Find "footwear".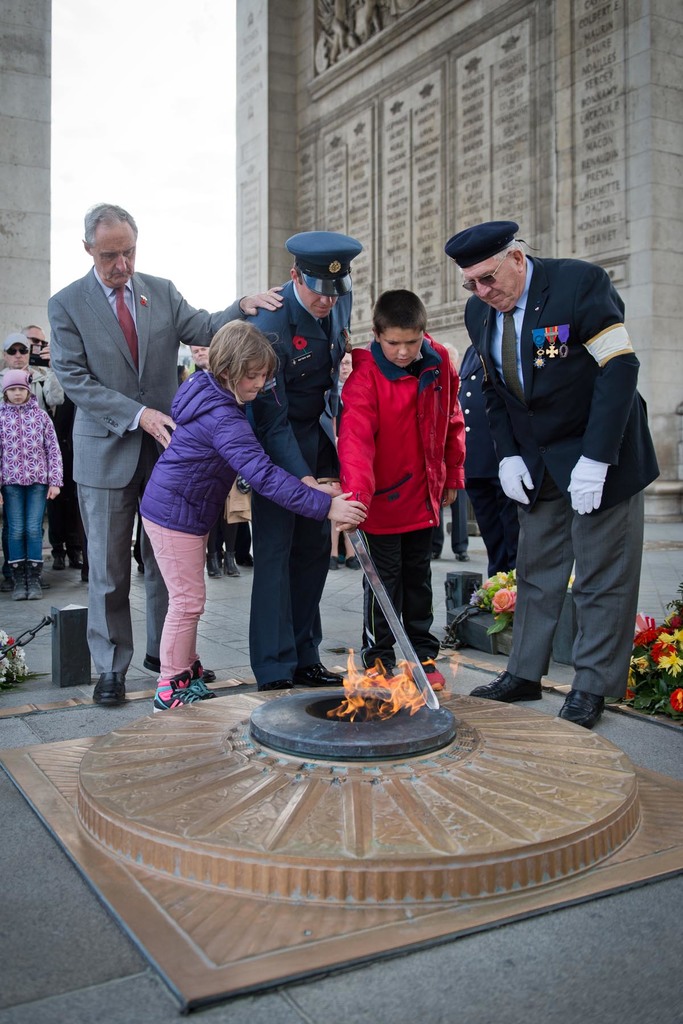
150/669/201/715.
